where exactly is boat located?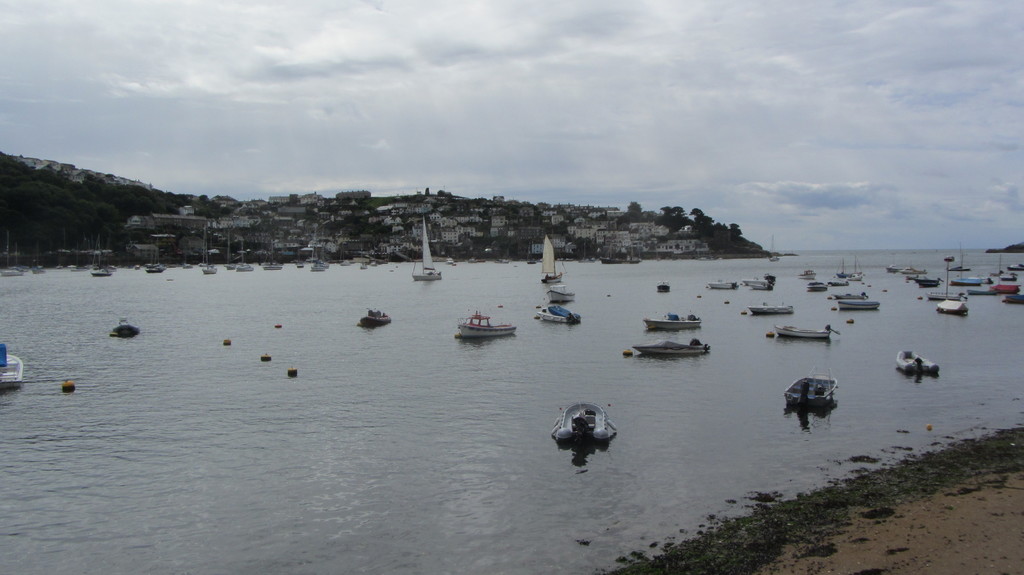
Its bounding box is (left=239, top=242, right=254, bottom=271).
